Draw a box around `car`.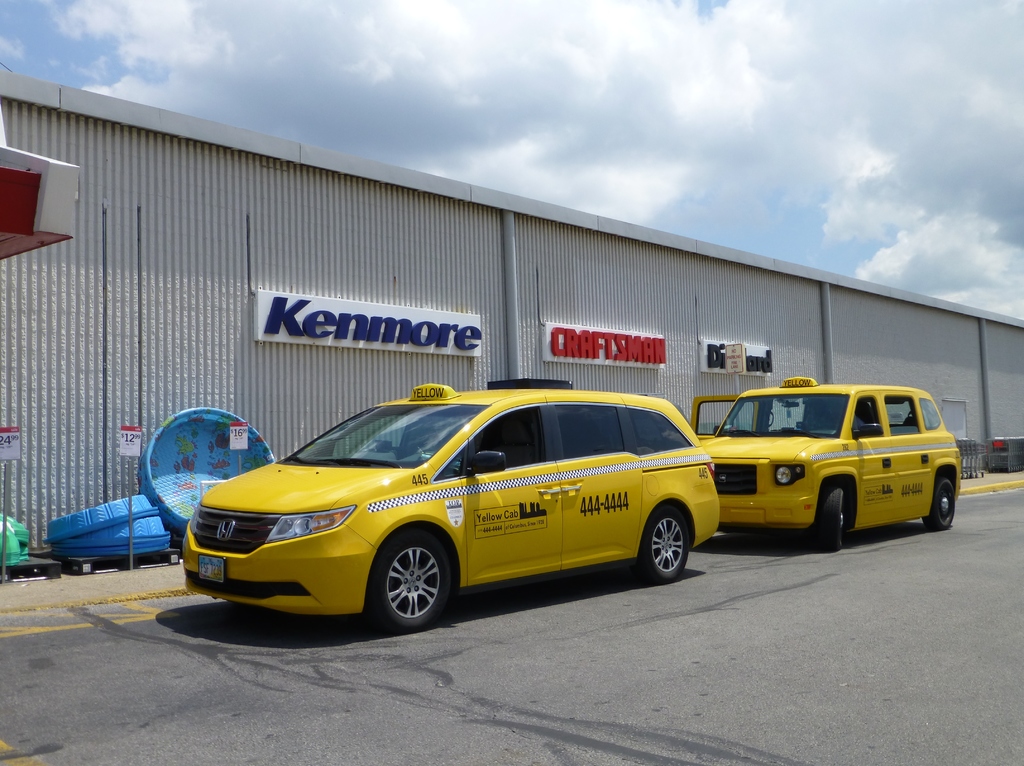
BBox(690, 374, 962, 550).
